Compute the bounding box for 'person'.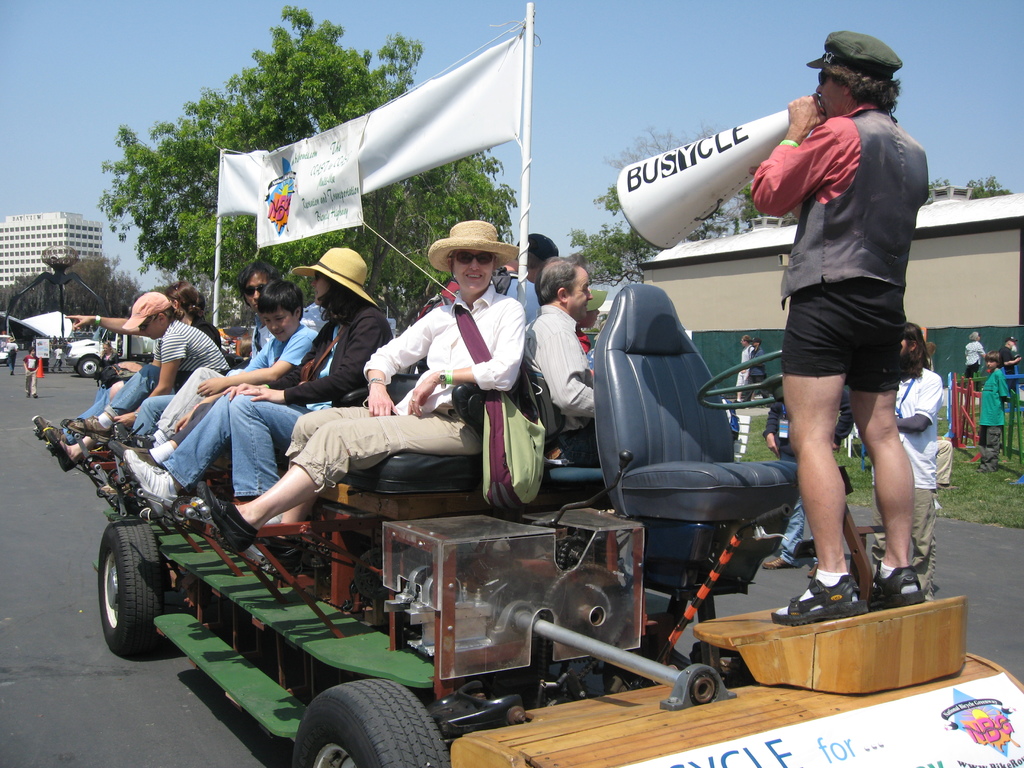
region(127, 259, 282, 438).
